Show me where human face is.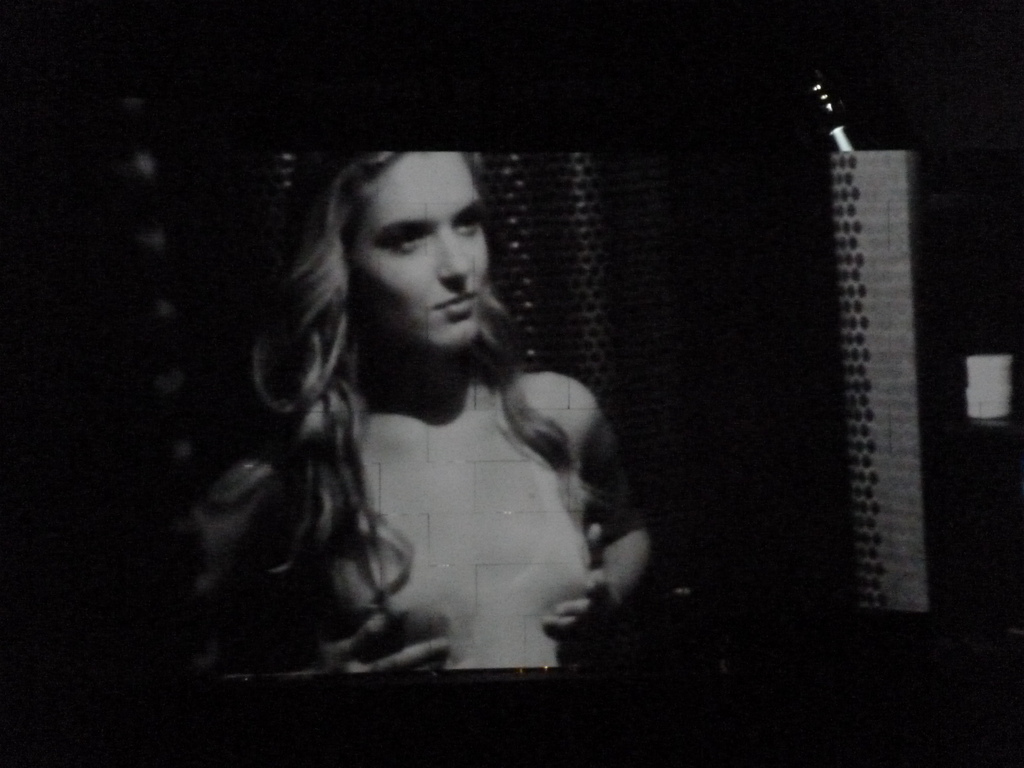
human face is at pyautogui.locateOnScreen(342, 155, 490, 351).
